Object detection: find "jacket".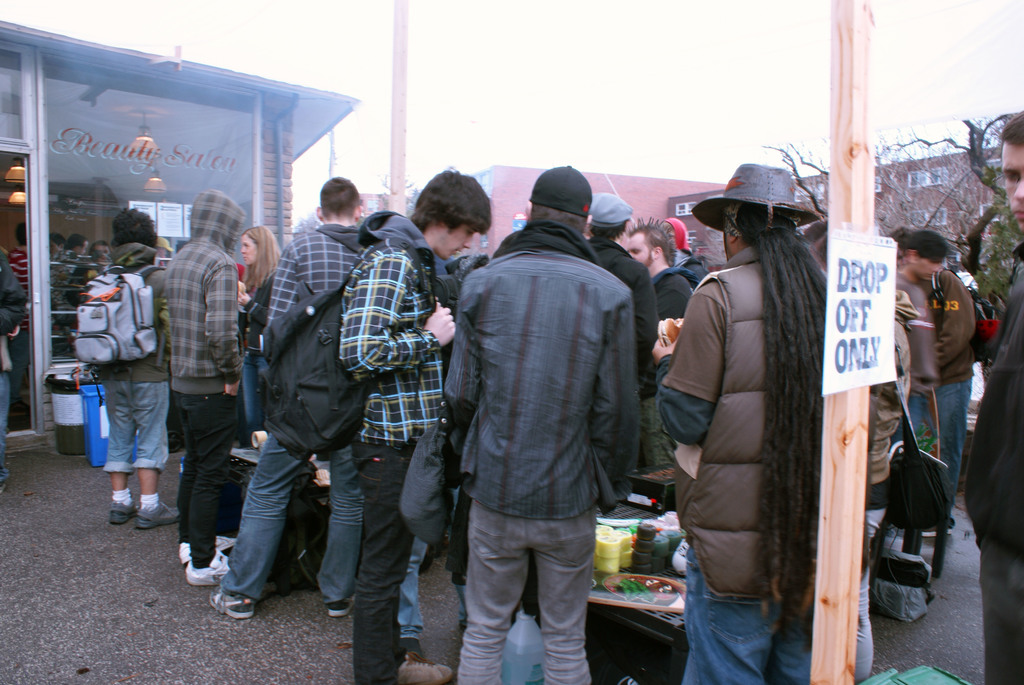
x1=165, y1=188, x2=243, y2=393.
